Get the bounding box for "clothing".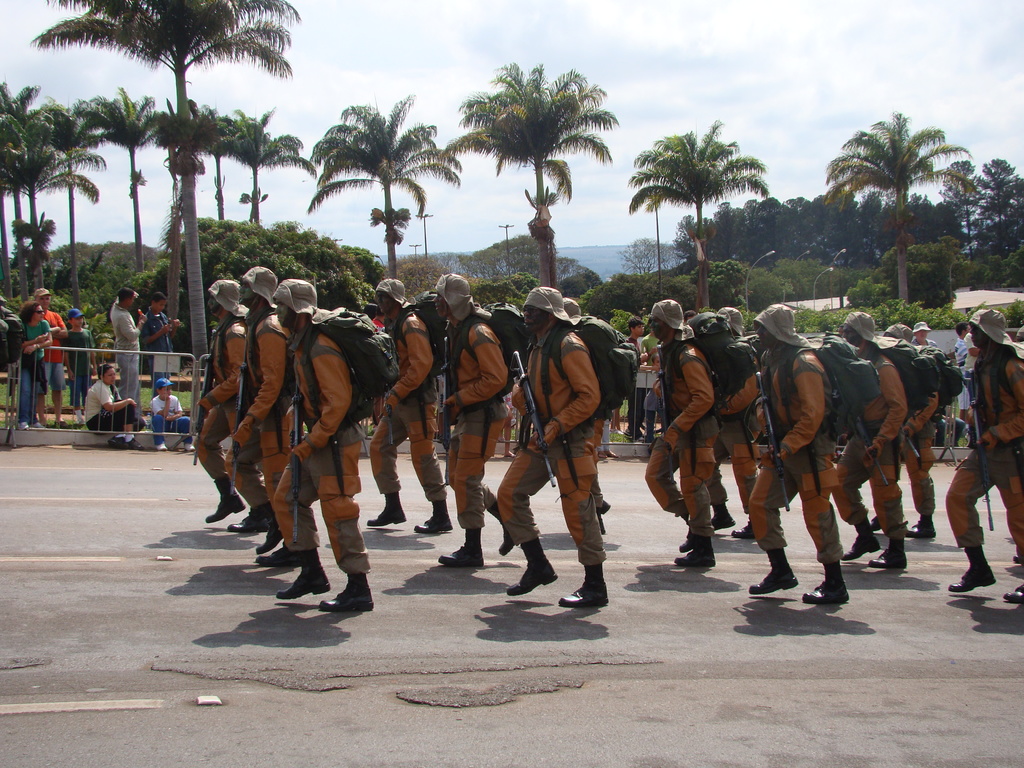
(x1=153, y1=392, x2=195, y2=447).
